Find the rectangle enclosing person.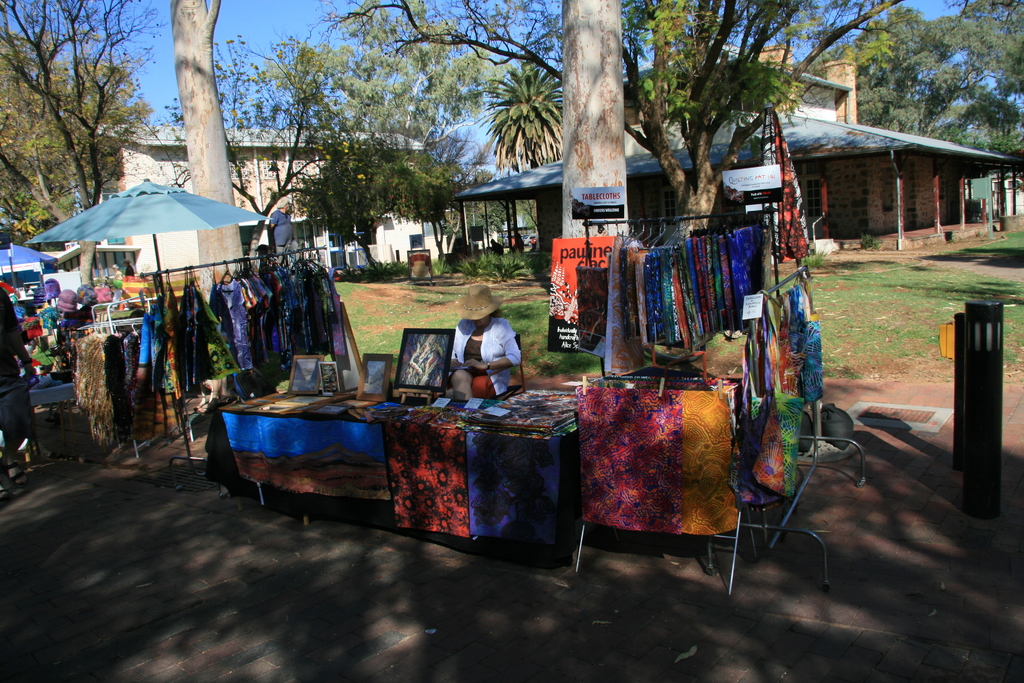
[0,289,35,491].
